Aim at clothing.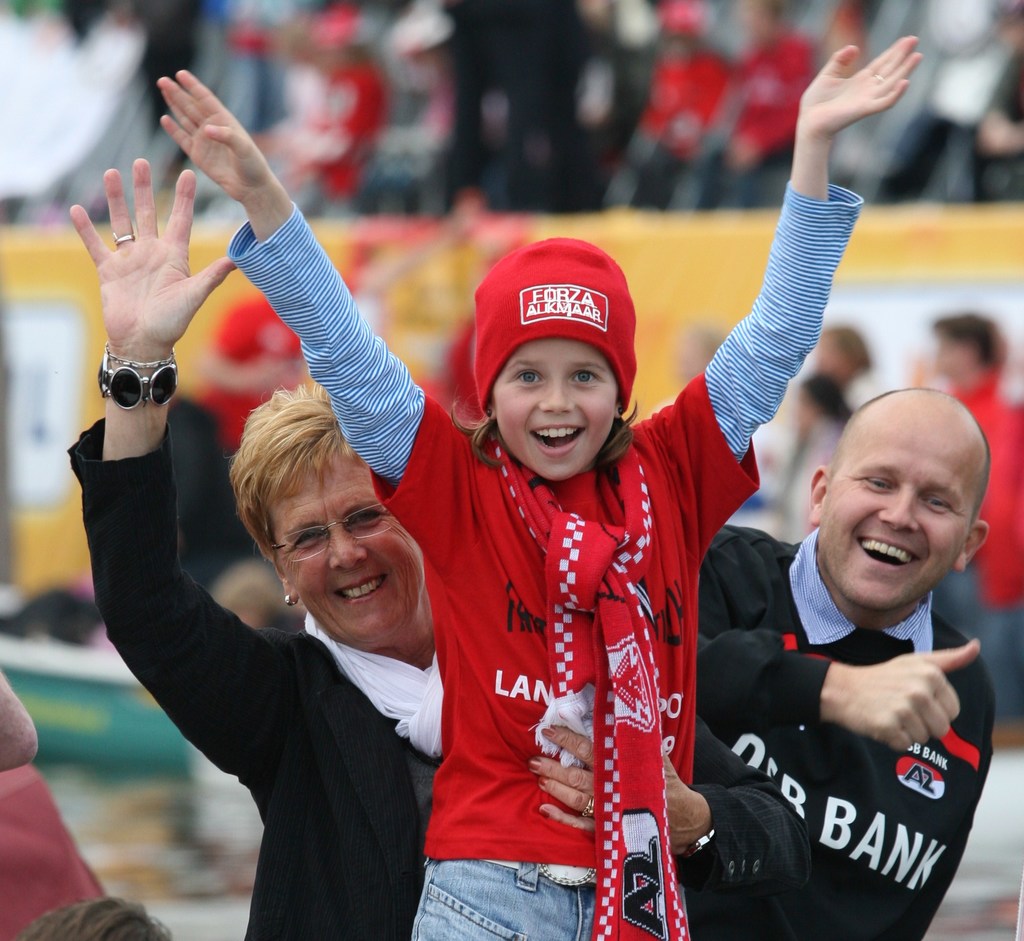
Aimed at 221/175/858/940.
